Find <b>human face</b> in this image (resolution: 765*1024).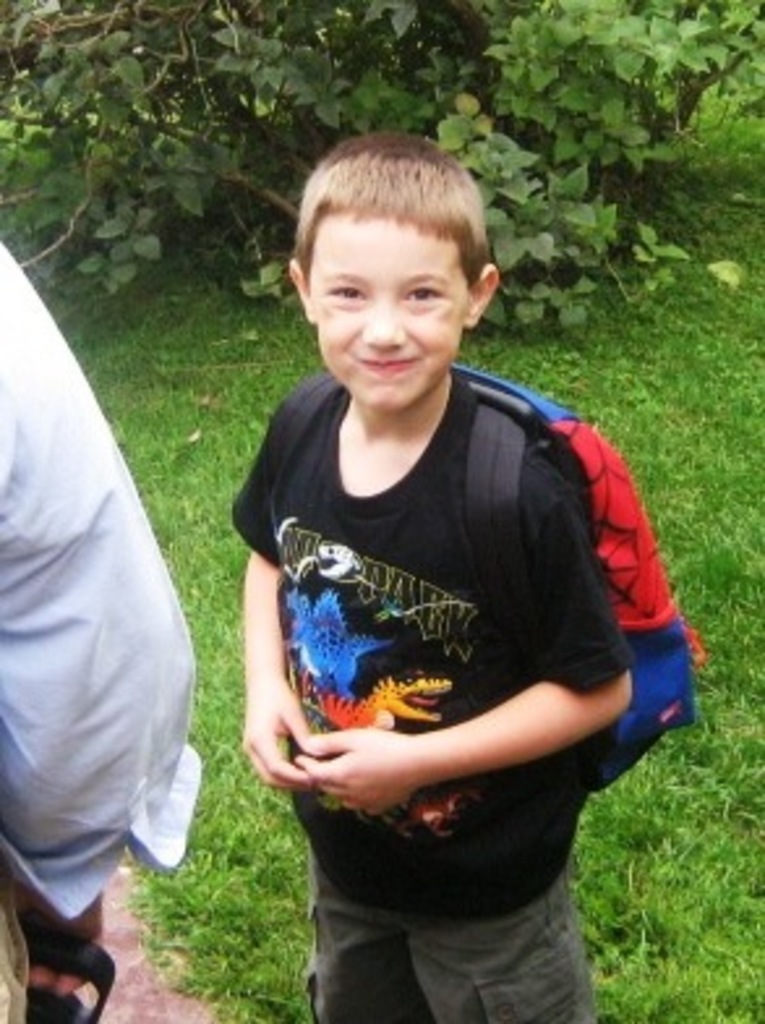
locate(305, 214, 465, 421).
